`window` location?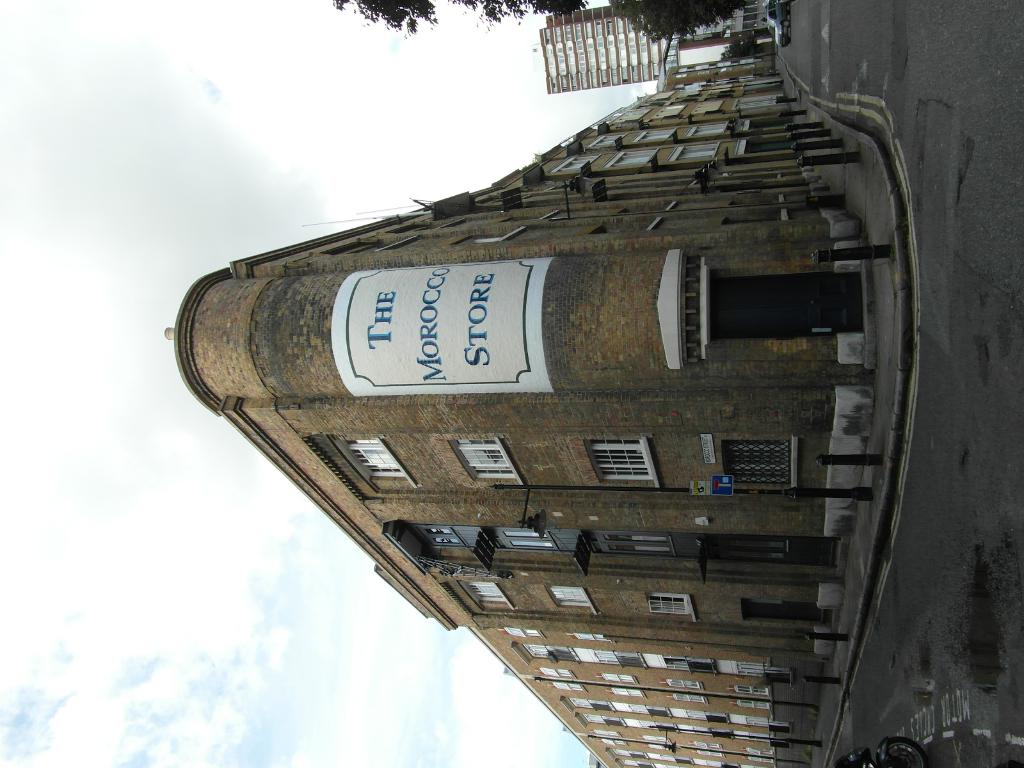
<bbox>646, 593, 694, 623</bbox>
